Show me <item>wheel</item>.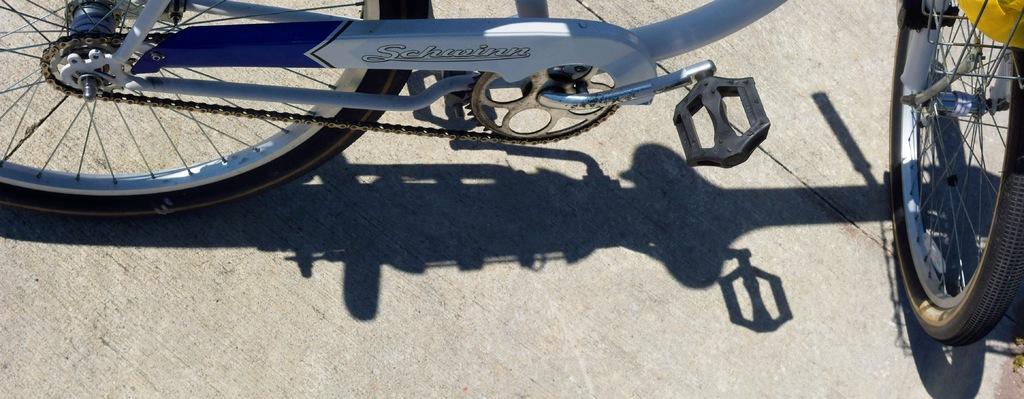
<item>wheel</item> is here: x1=0 y1=0 x2=435 y2=215.
